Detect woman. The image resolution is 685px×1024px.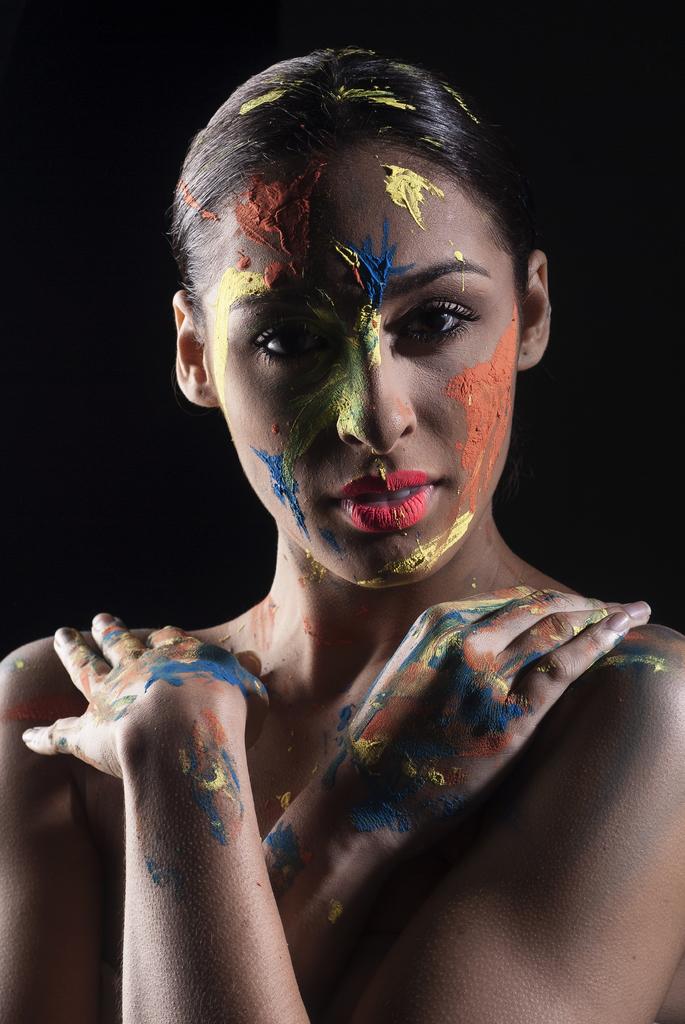
l=0, t=54, r=684, b=1023.
